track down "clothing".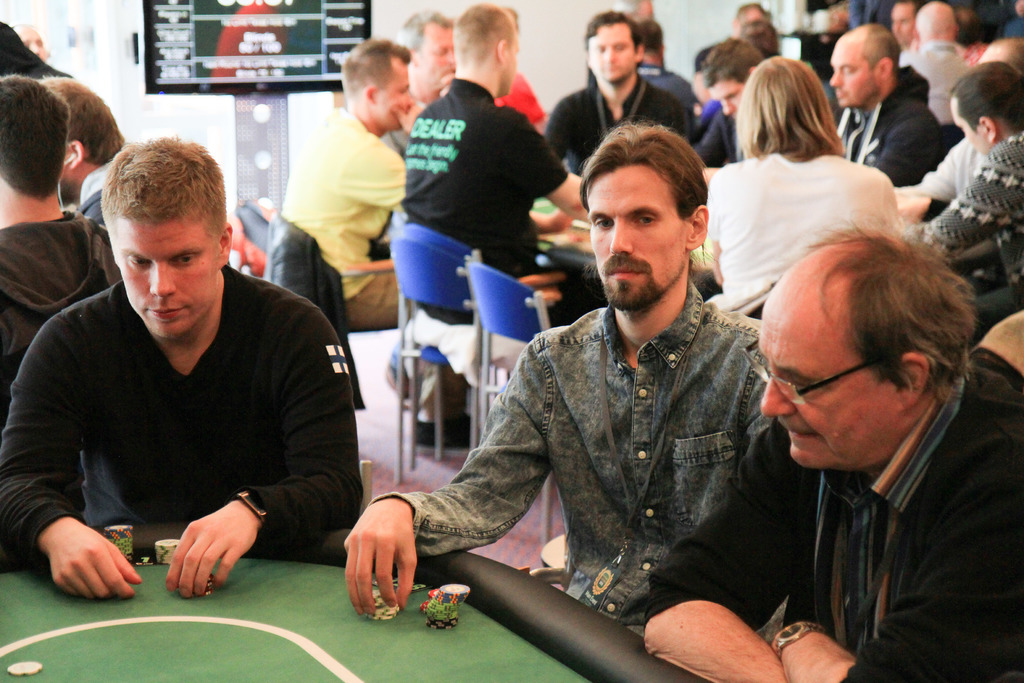
Tracked to [x1=541, y1=79, x2=688, y2=183].
